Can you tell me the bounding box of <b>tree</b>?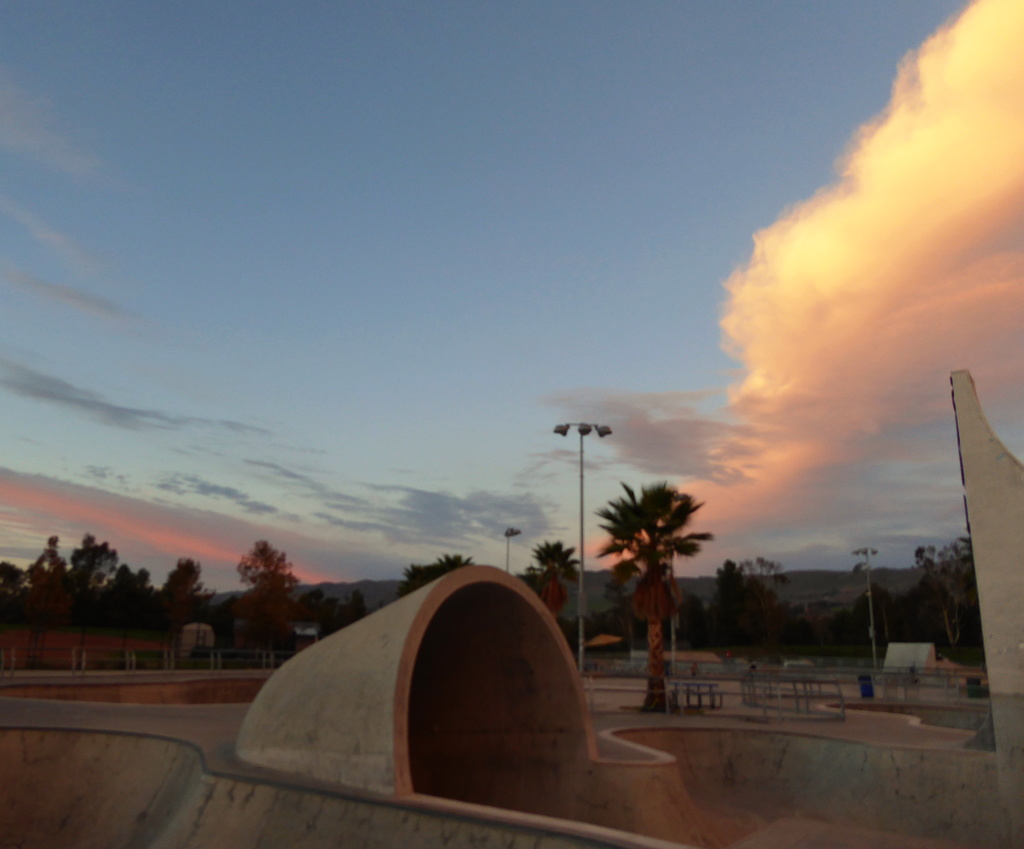
(300,583,378,640).
